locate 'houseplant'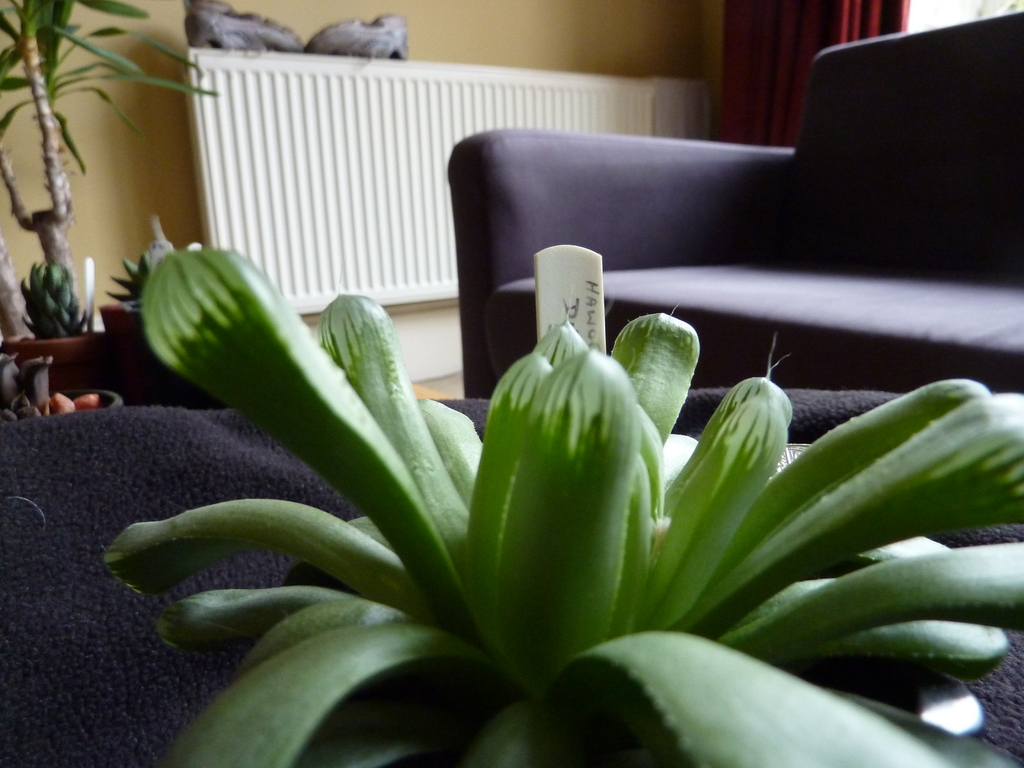
0,269,105,400
